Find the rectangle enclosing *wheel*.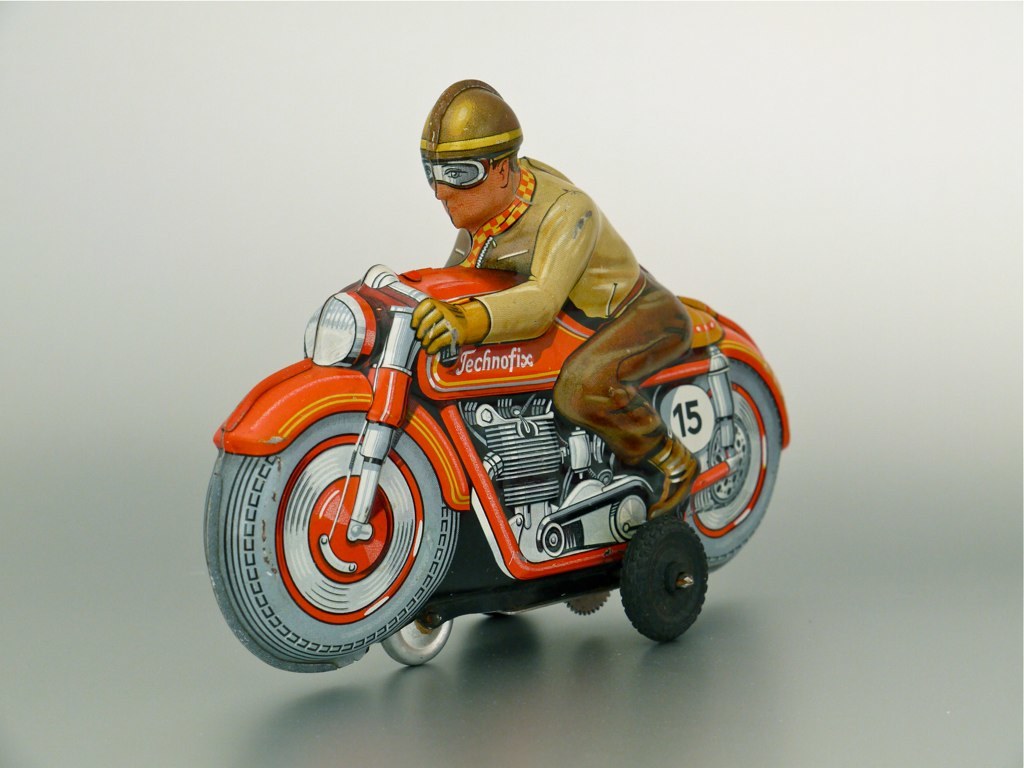
rect(637, 354, 784, 574).
